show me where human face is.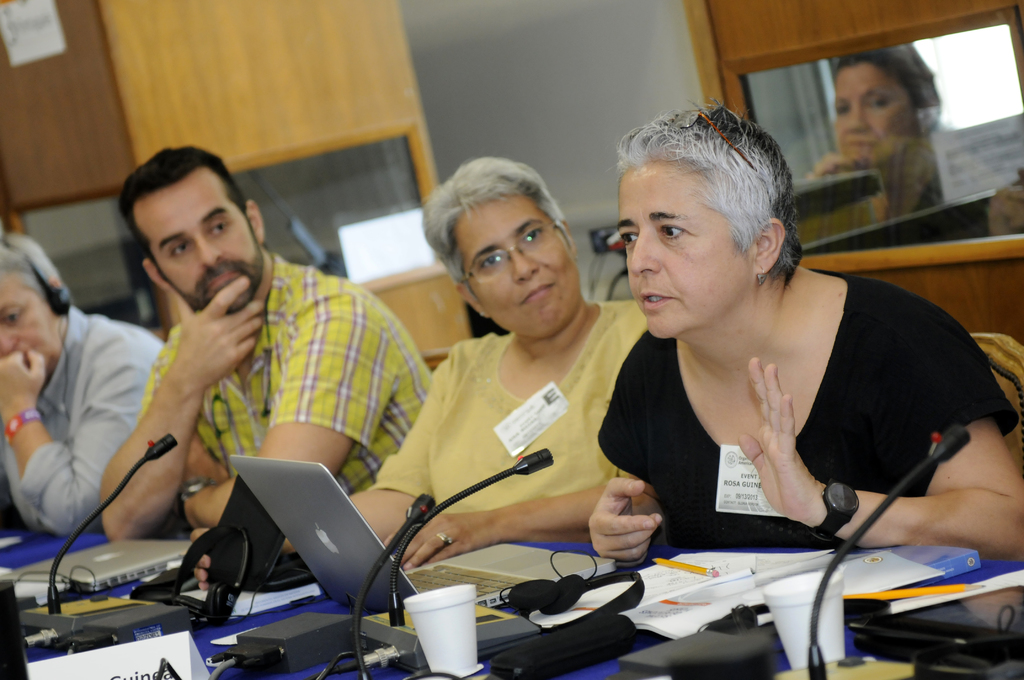
human face is at x1=0 y1=264 x2=46 y2=364.
